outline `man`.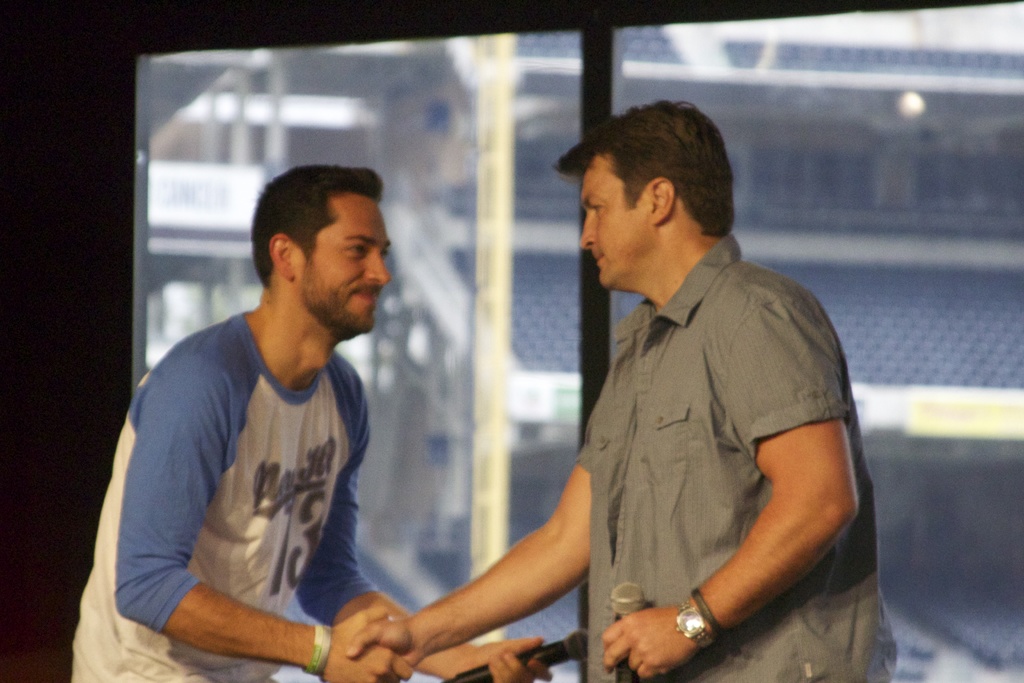
Outline: 344, 99, 895, 682.
